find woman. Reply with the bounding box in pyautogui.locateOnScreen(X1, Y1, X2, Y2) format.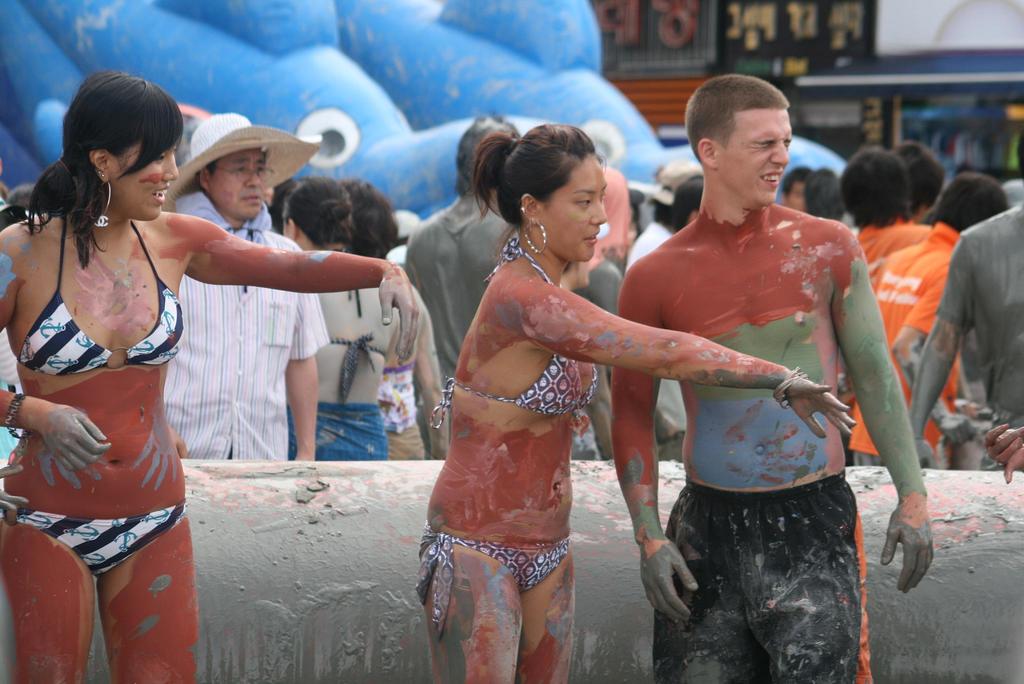
pyautogui.locateOnScreen(268, 181, 384, 460).
